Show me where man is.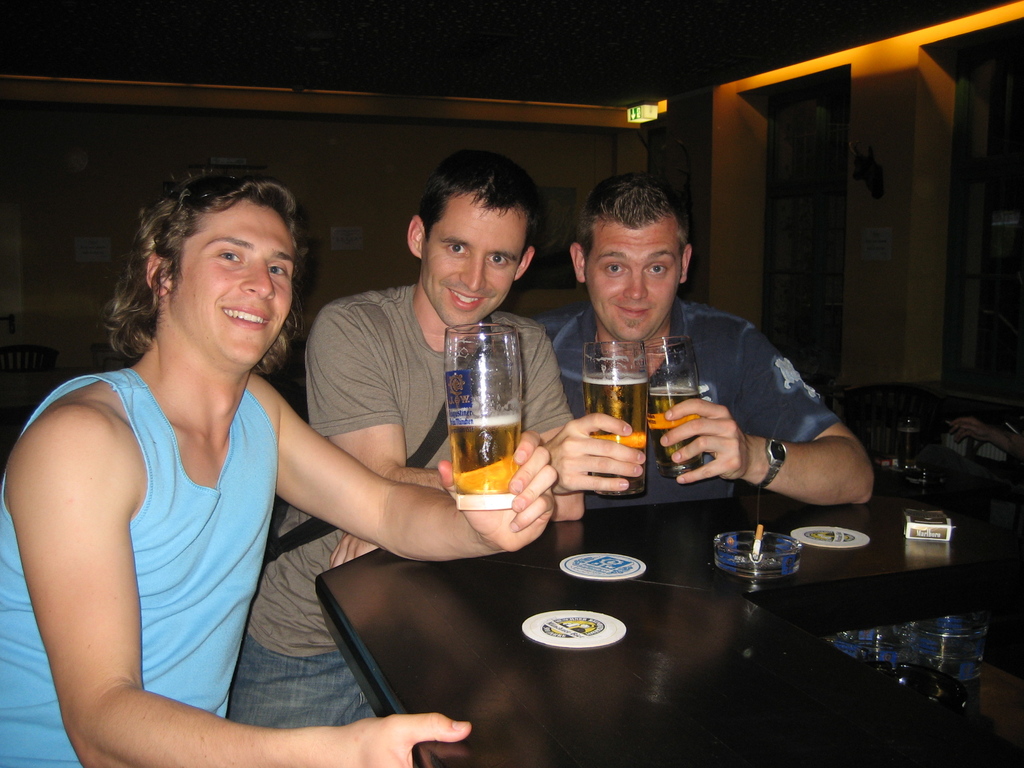
man is at l=0, t=166, r=473, b=767.
